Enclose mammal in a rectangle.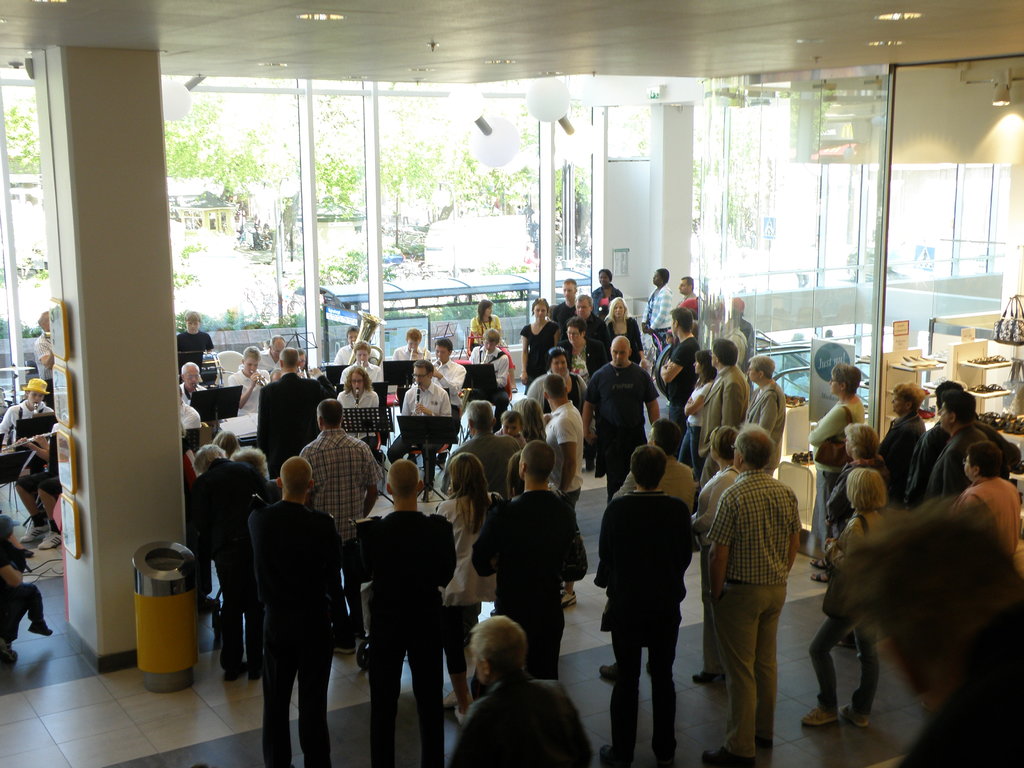
(left=438, top=449, right=506, bottom=724).
